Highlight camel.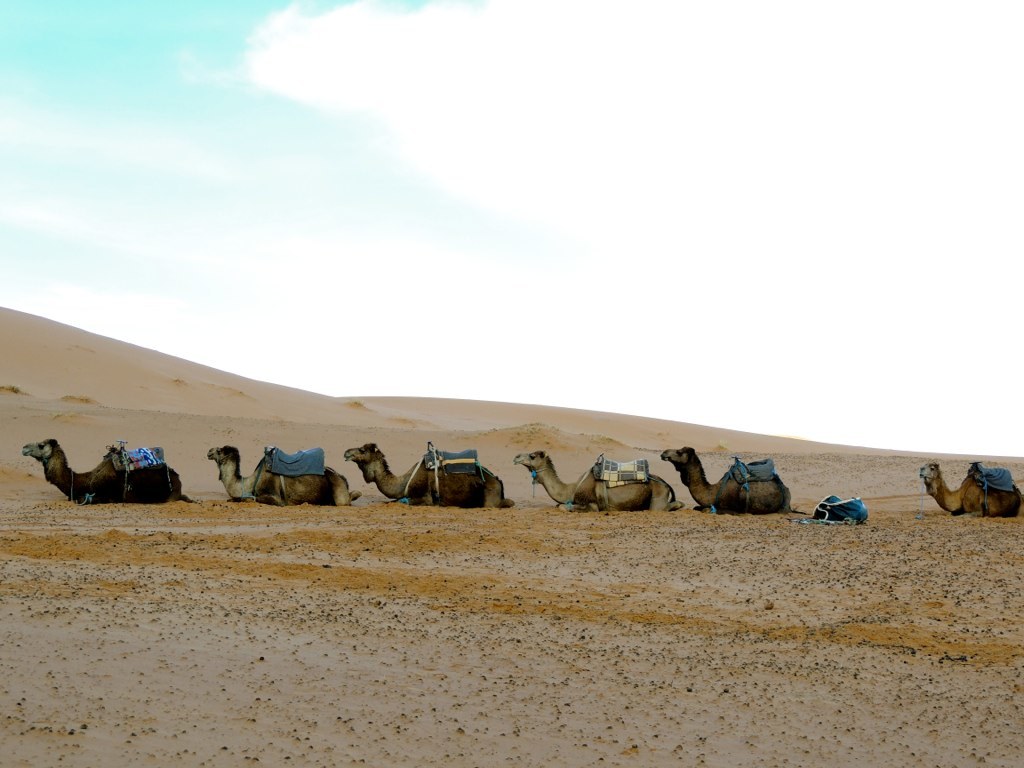
Highlighted region: left=510, top=452, right=685, bottom=518.
